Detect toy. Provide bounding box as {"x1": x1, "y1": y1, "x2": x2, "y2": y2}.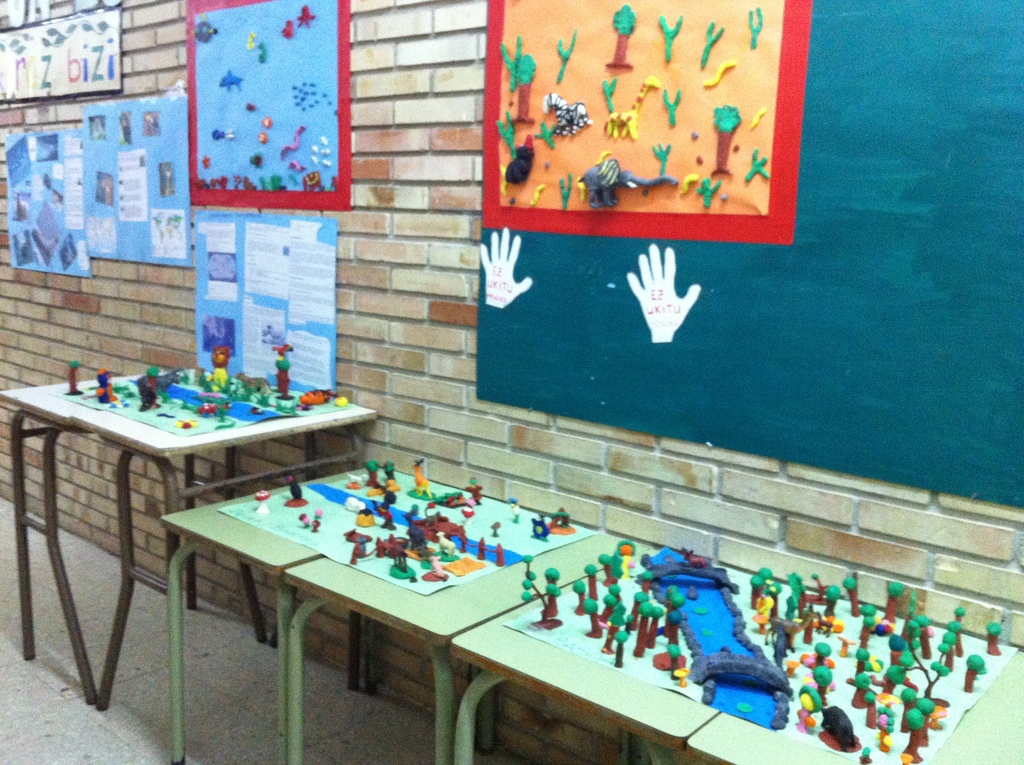
{"x1": 526, "y1": 182, "x2": 546, "y2": 207}.
